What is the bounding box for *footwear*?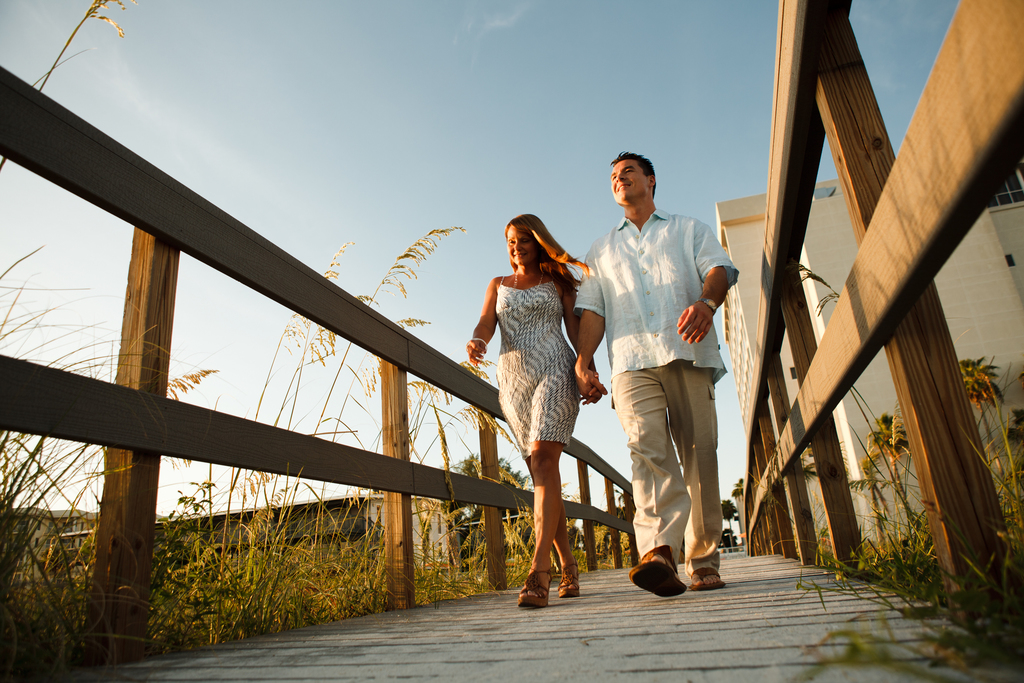
left=557, top=561, right=580, bottom=597.
